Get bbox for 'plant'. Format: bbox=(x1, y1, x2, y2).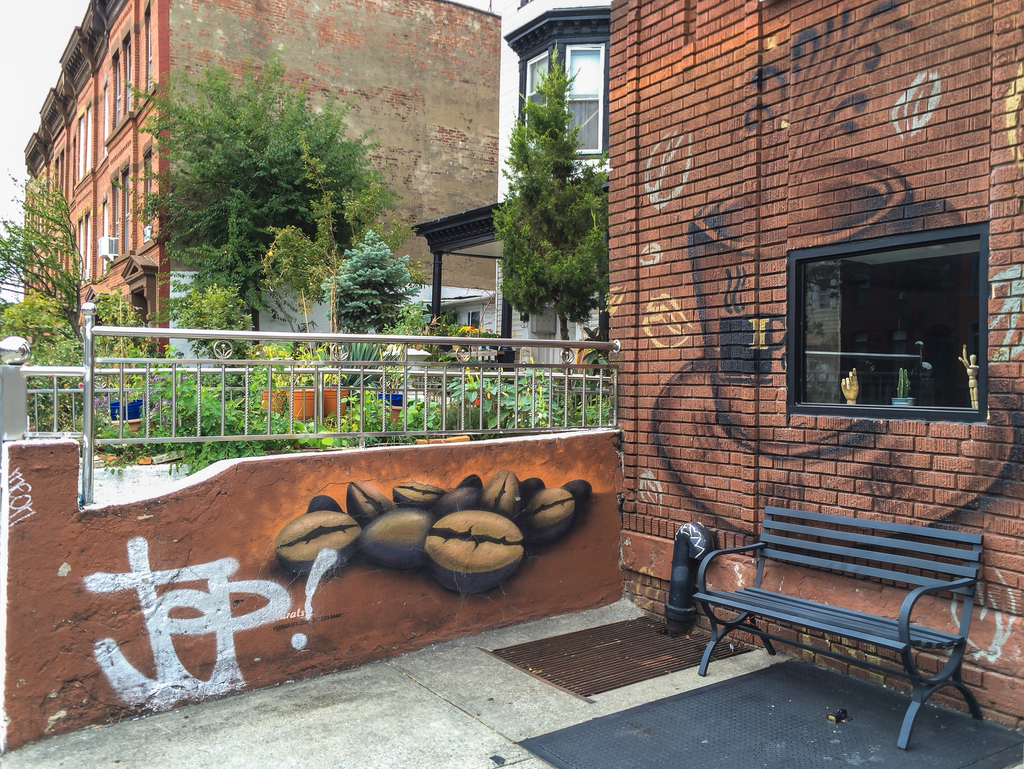
bbox=(176, 277, 286, 361).
